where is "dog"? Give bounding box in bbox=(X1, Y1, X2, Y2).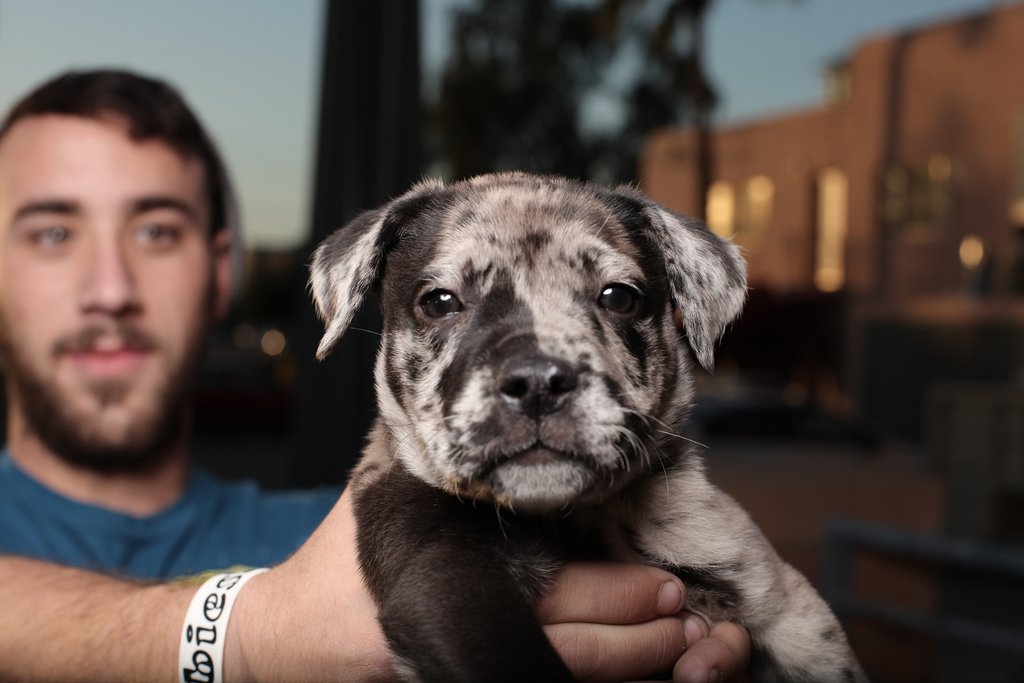
bbox=(302, 170, 868, 682).
